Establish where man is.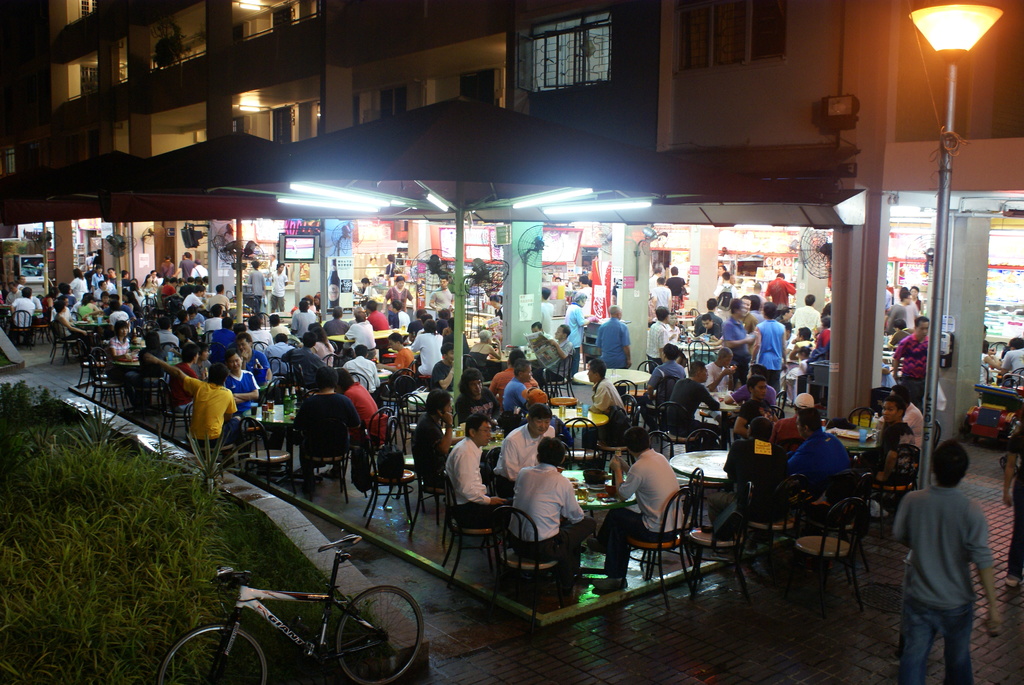
Established at bbox=[691, 315, 720, 343].
